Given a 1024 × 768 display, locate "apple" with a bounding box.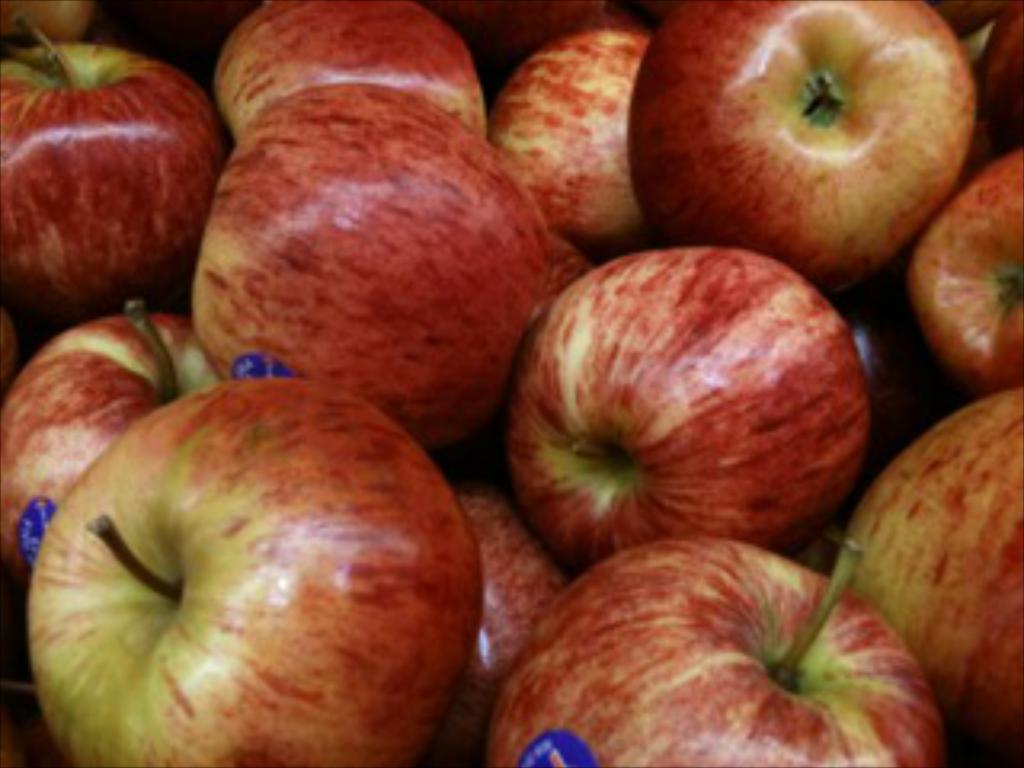
Located: BBox(637, 0, 963, 278).
